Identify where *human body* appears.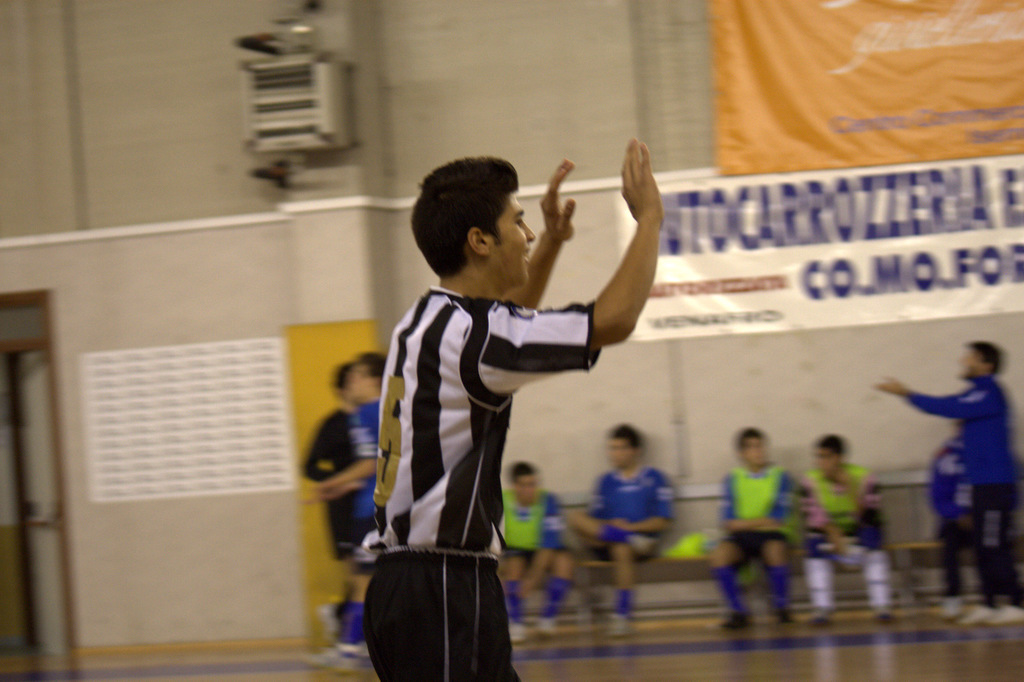
Appears at (left=881, top=339, right=1023, bottom=631).
